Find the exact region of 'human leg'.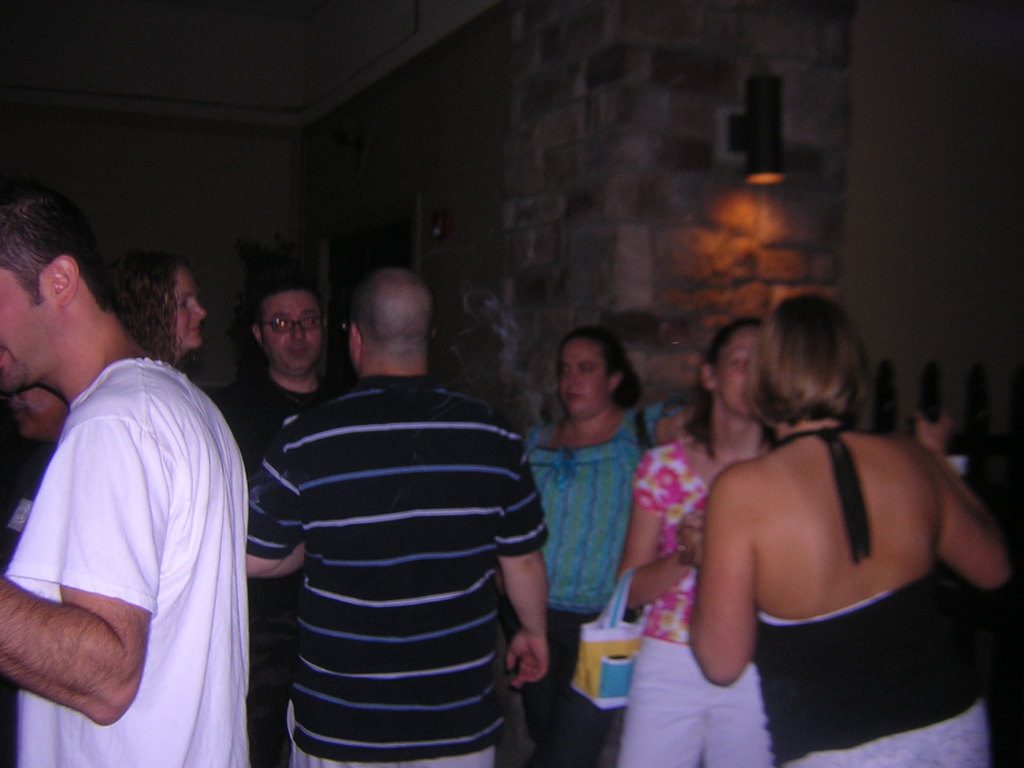
Exact region: 781/749/920/767.
